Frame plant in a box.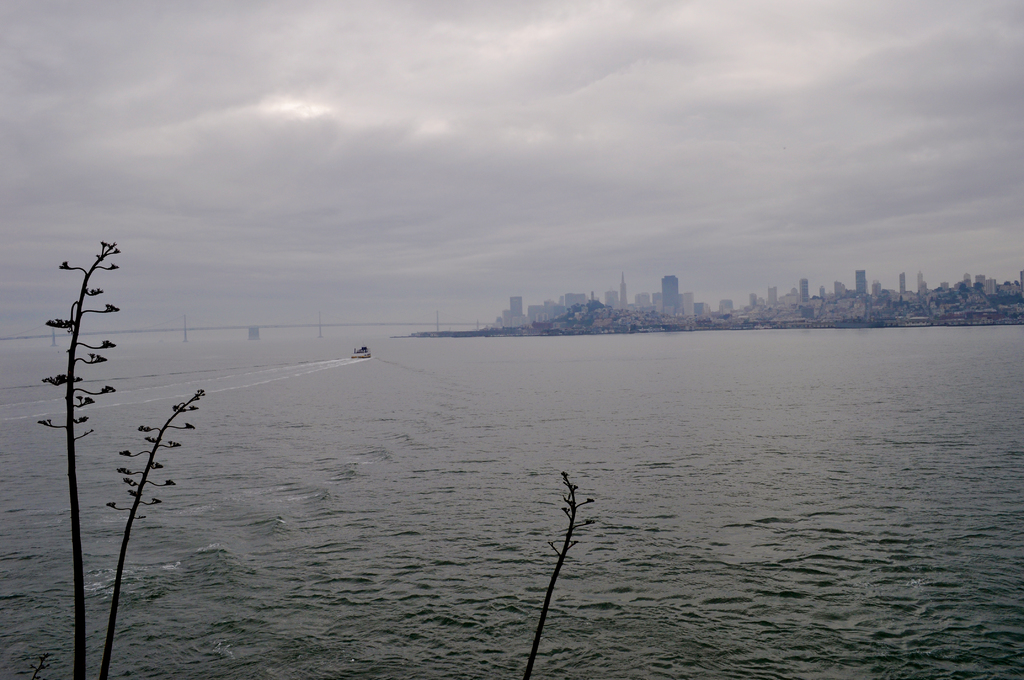
[36,238,201,674].
